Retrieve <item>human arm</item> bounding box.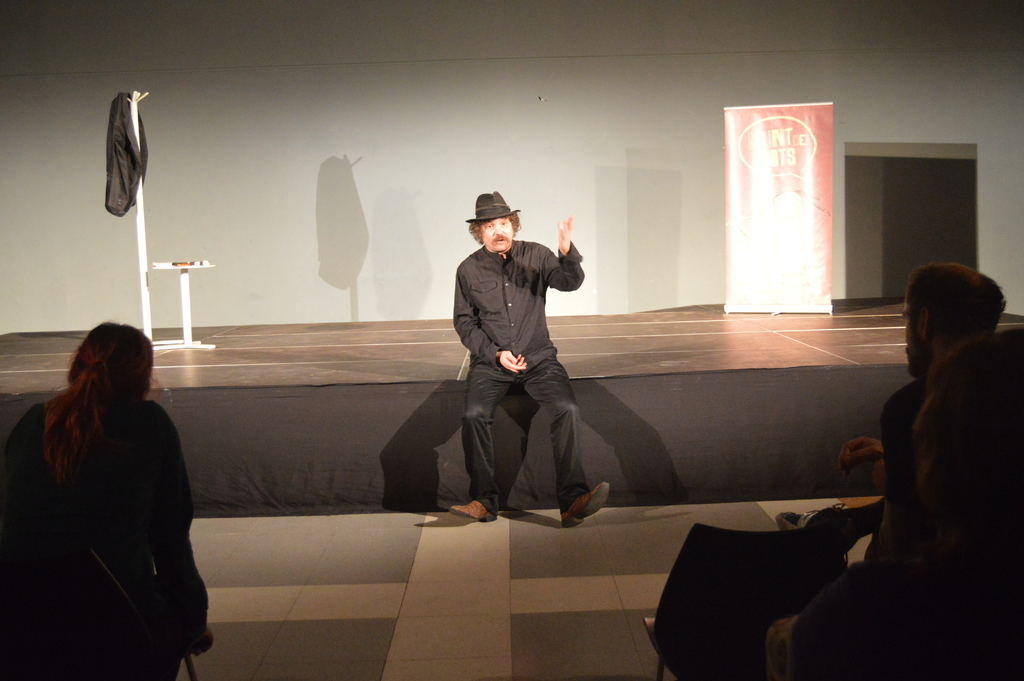
Bounding box: 452, 270, 535, 373.
